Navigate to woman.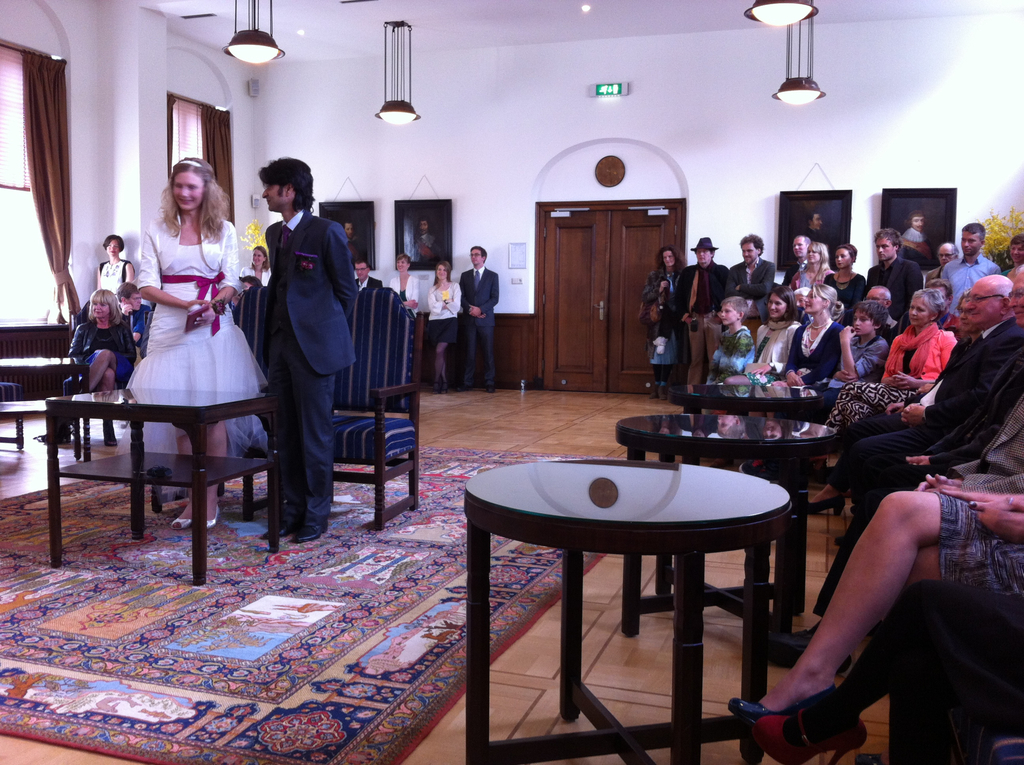
Navigation target: {"x1": 96, "y1": 236, "x2": 133, "y2": 300}.
